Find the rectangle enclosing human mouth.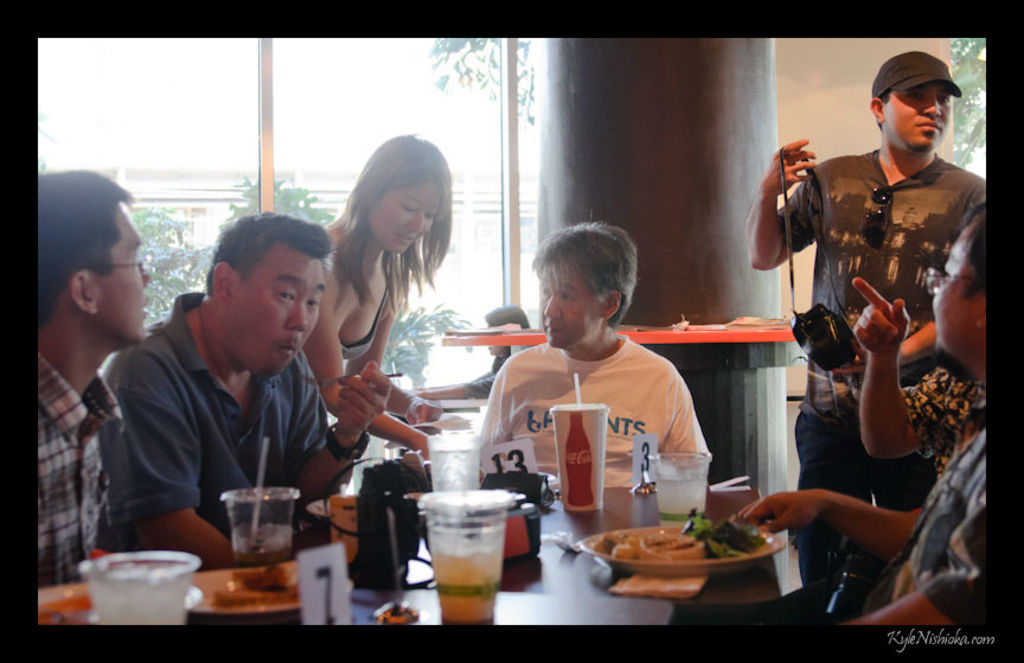
{"x1": 915, "y1": 123, "x2": 942, "y2": 130}.
